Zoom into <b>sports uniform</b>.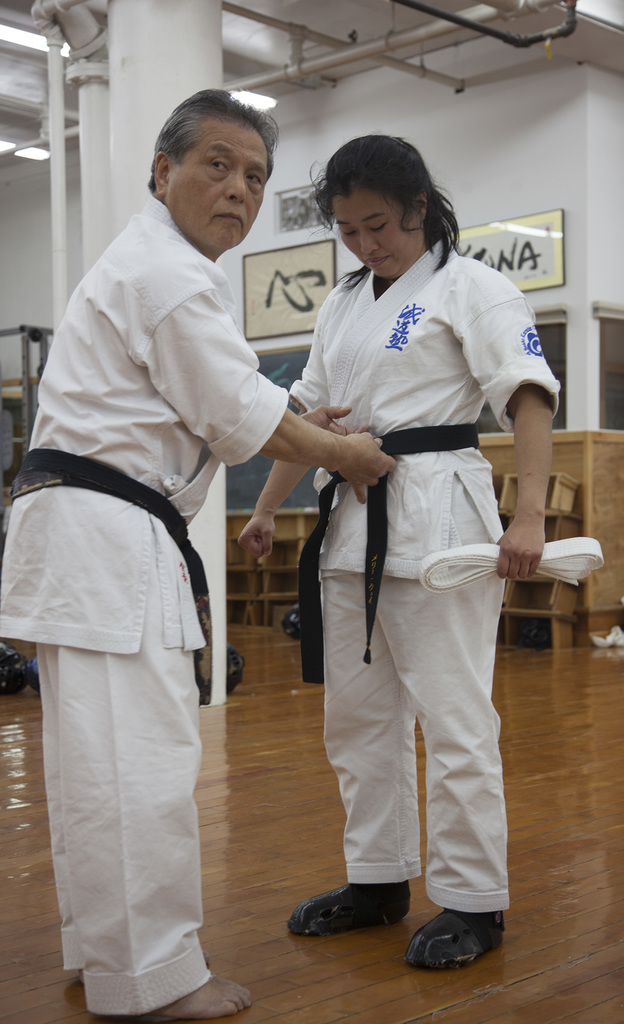
Zoom target: l=289, t=236, r=566, b=968.
